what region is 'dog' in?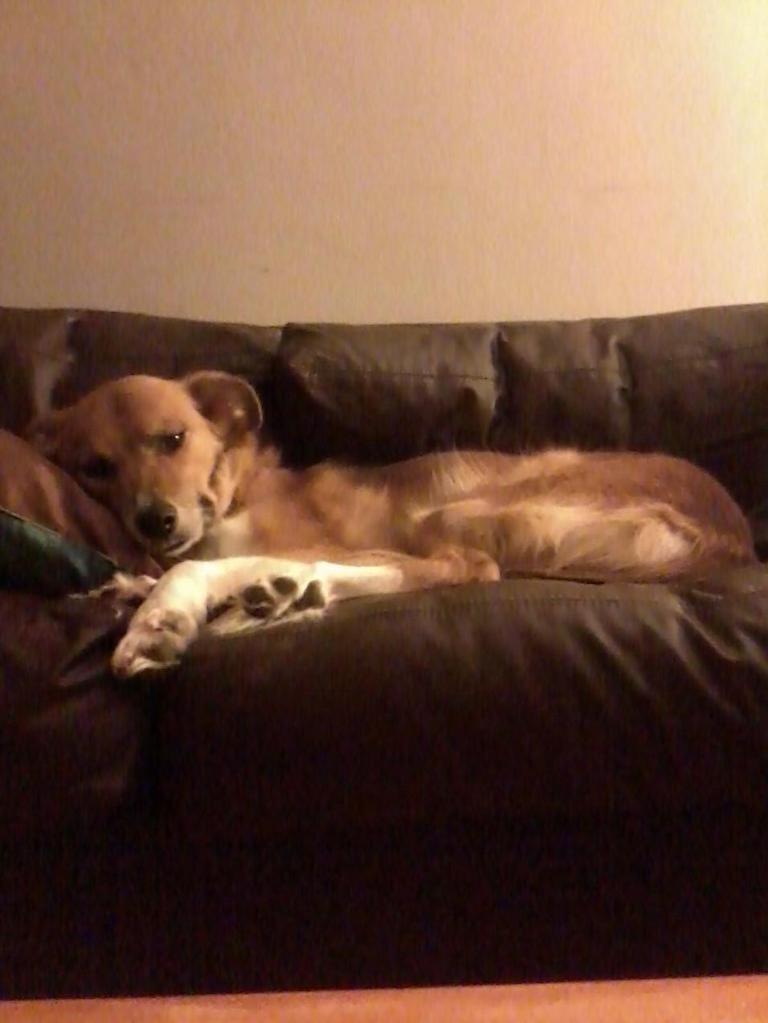
(21, 370, 762, 678).
